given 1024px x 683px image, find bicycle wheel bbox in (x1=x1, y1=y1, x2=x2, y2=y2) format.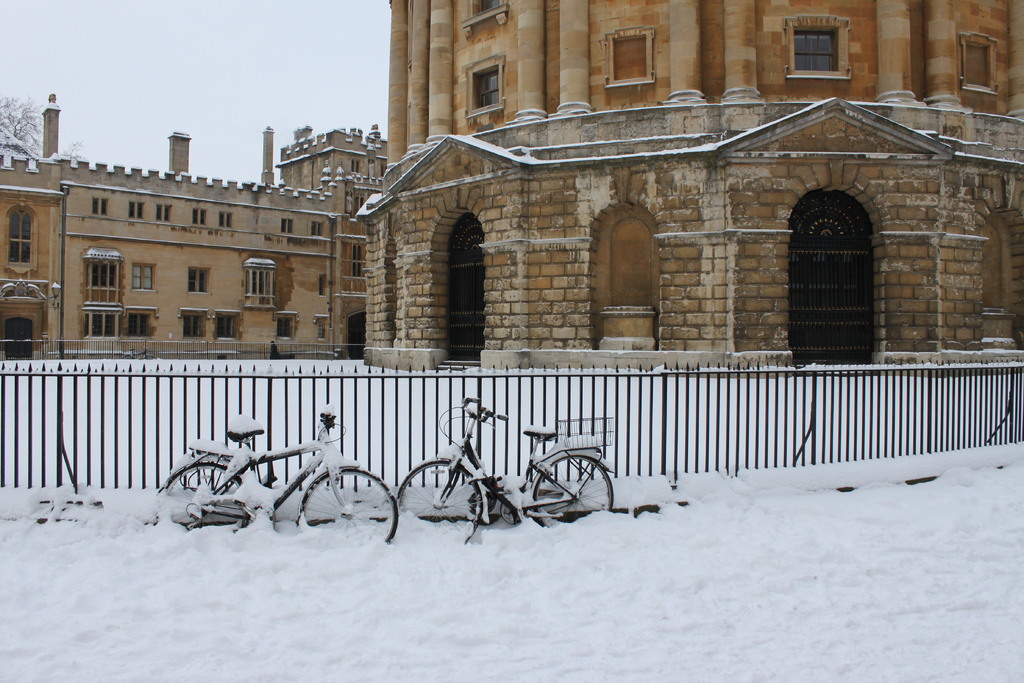
(x1=296, y1=463, x2=397, y2=543).
